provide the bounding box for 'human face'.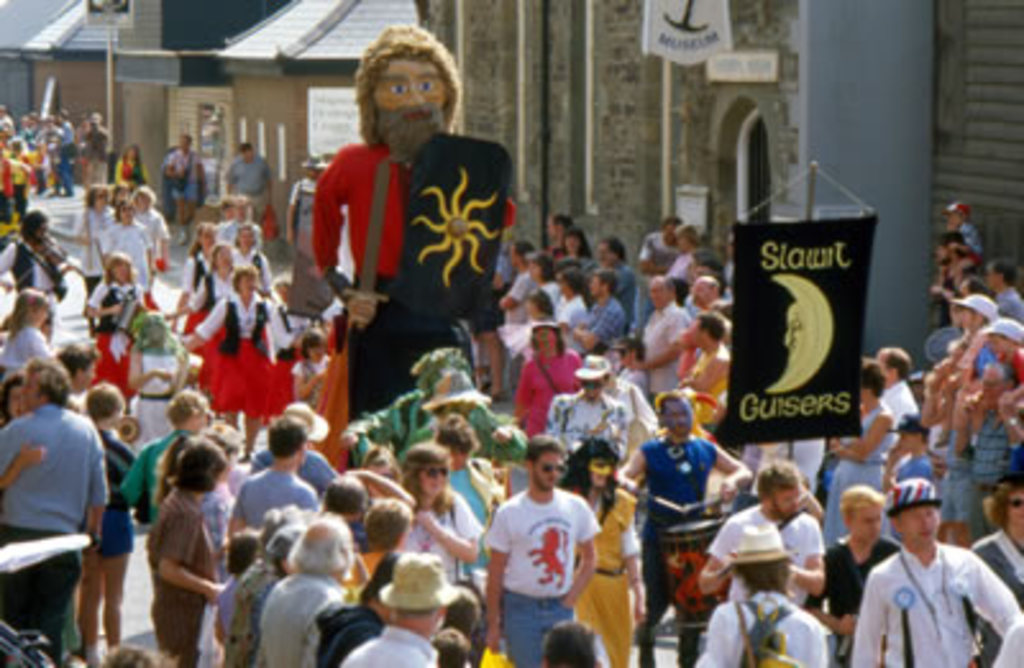
<box>543,450,566,494</box>.
